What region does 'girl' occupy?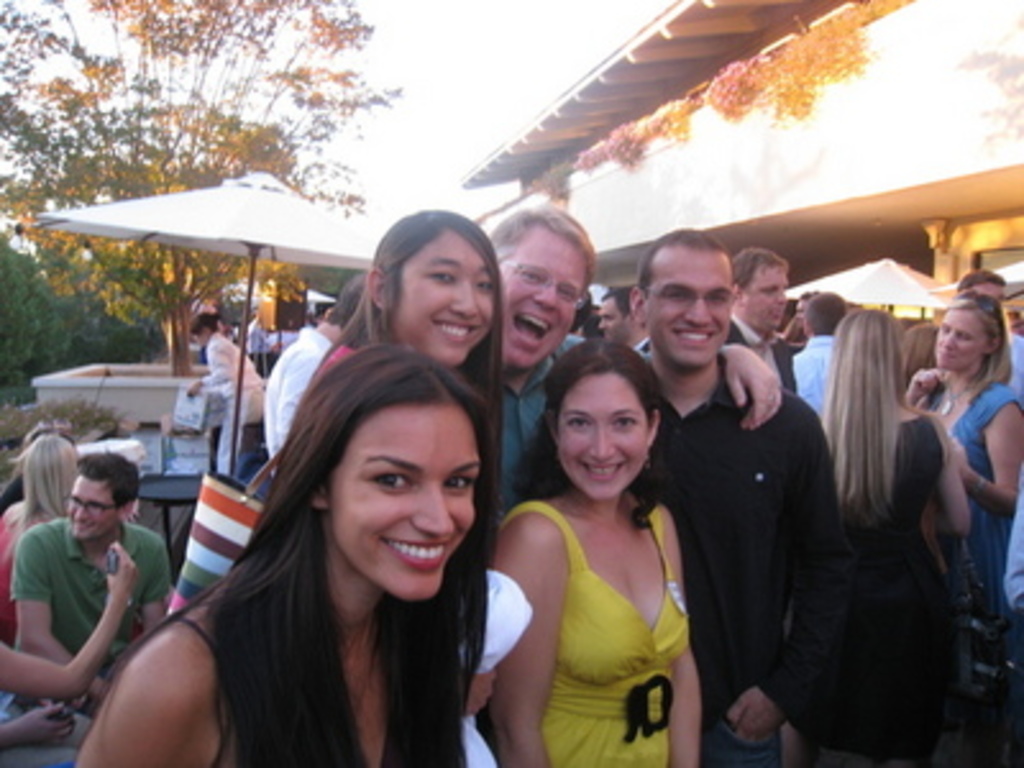
bbox(315, 207, 502, 448).
